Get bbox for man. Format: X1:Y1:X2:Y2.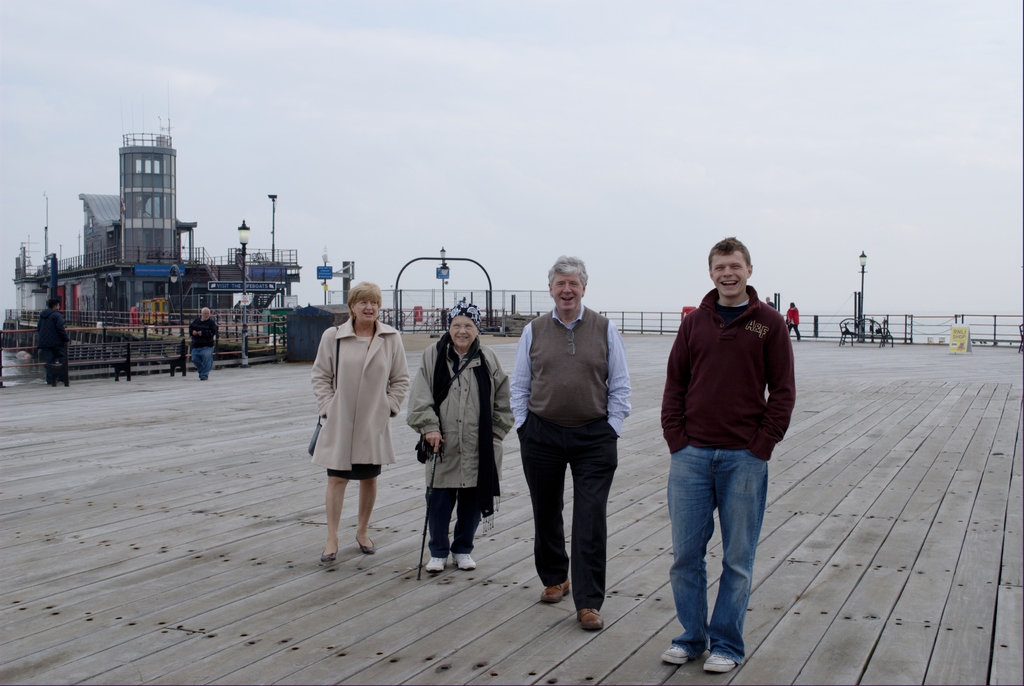
190:305:220:383.
